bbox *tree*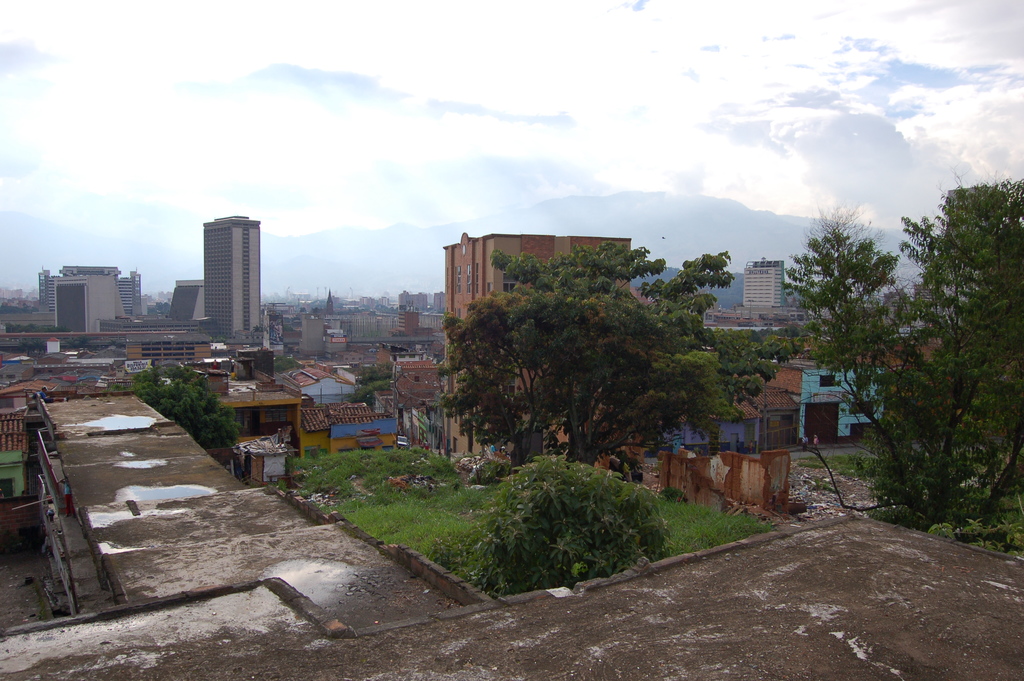
region(275, 356, 302, 375)
